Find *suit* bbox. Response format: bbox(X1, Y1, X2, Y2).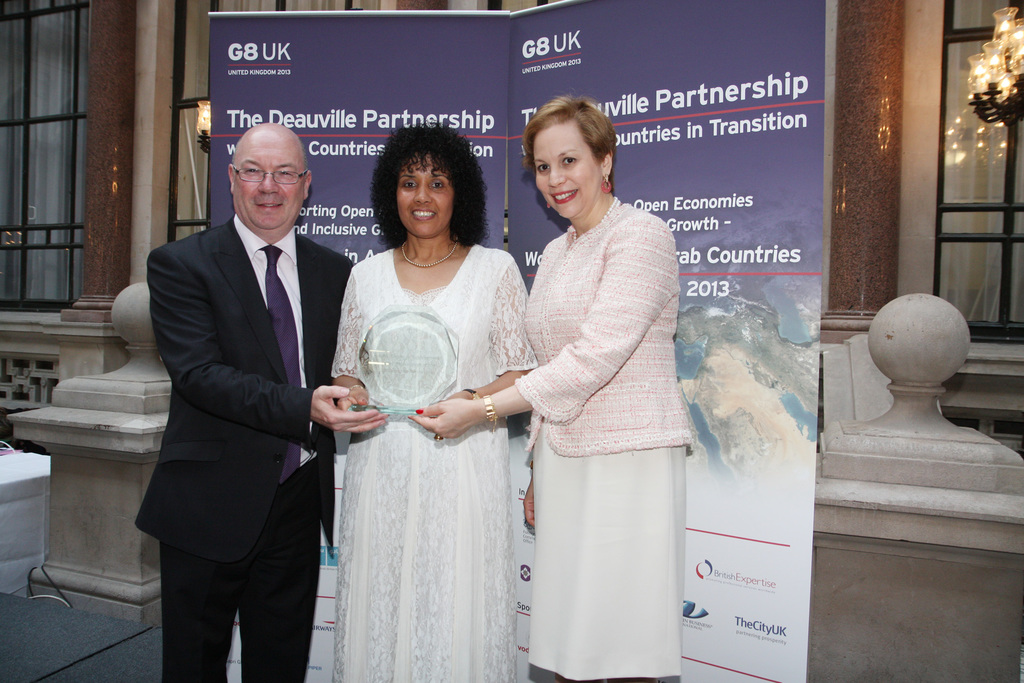
bbox(127, 117, 353, 679).
